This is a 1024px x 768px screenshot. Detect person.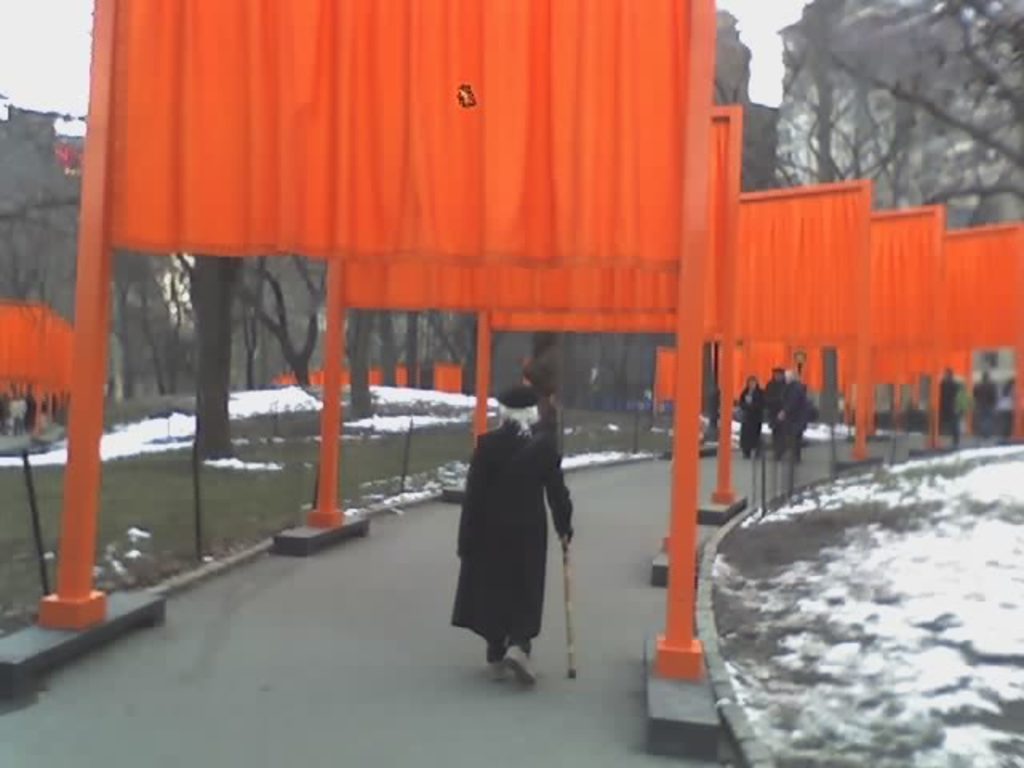
left=765, top=368, right=790, bottom=446.
